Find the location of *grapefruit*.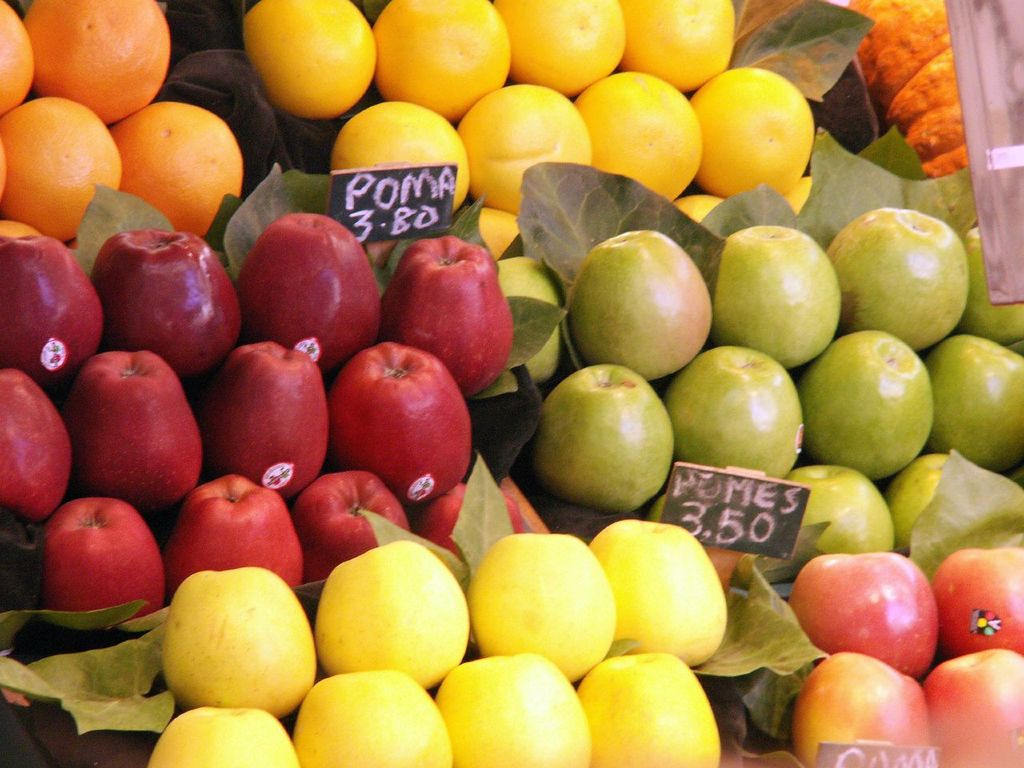
Location: [1,216,45,250].
